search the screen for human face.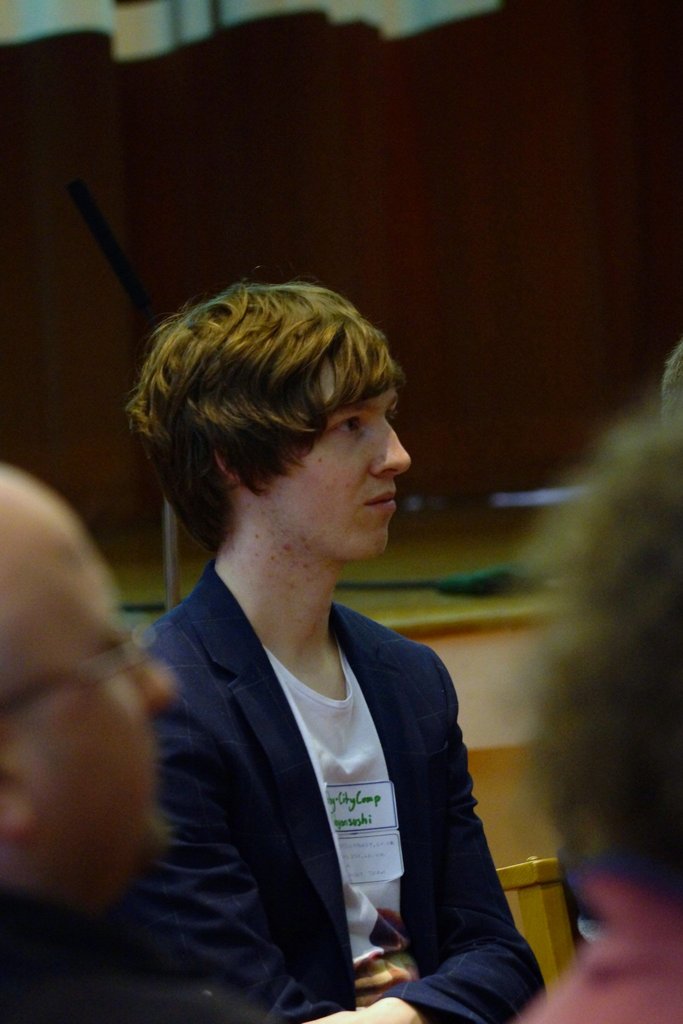
Found at <bbox>19, 509, 185, 879</bbox>.
